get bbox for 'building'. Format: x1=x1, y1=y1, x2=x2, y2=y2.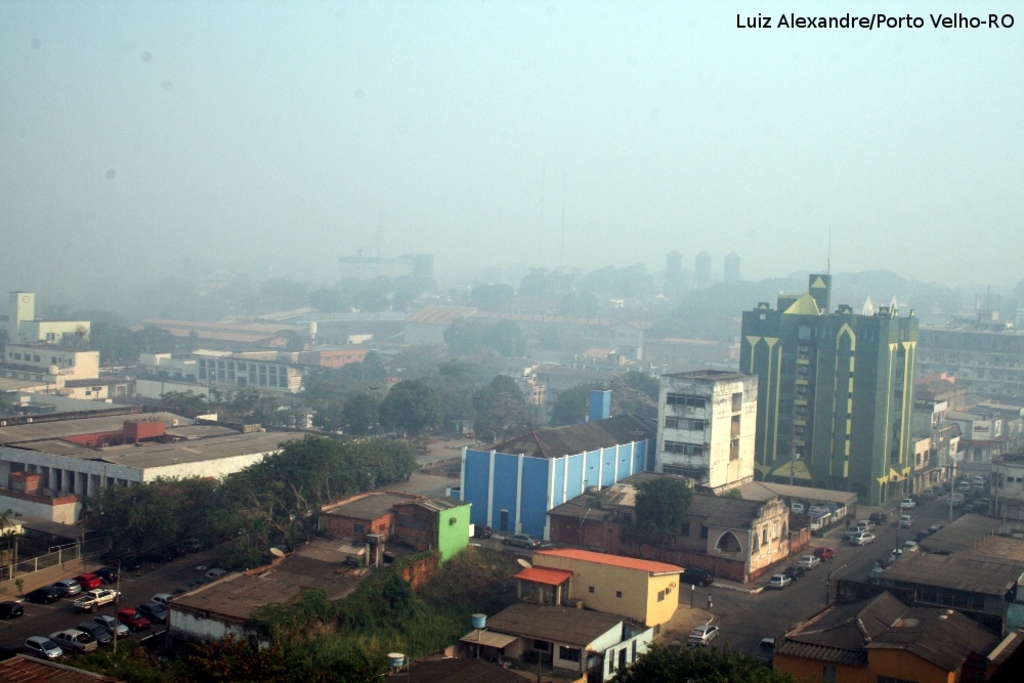
x1=649, y1=367, x2=756, y2=499.
